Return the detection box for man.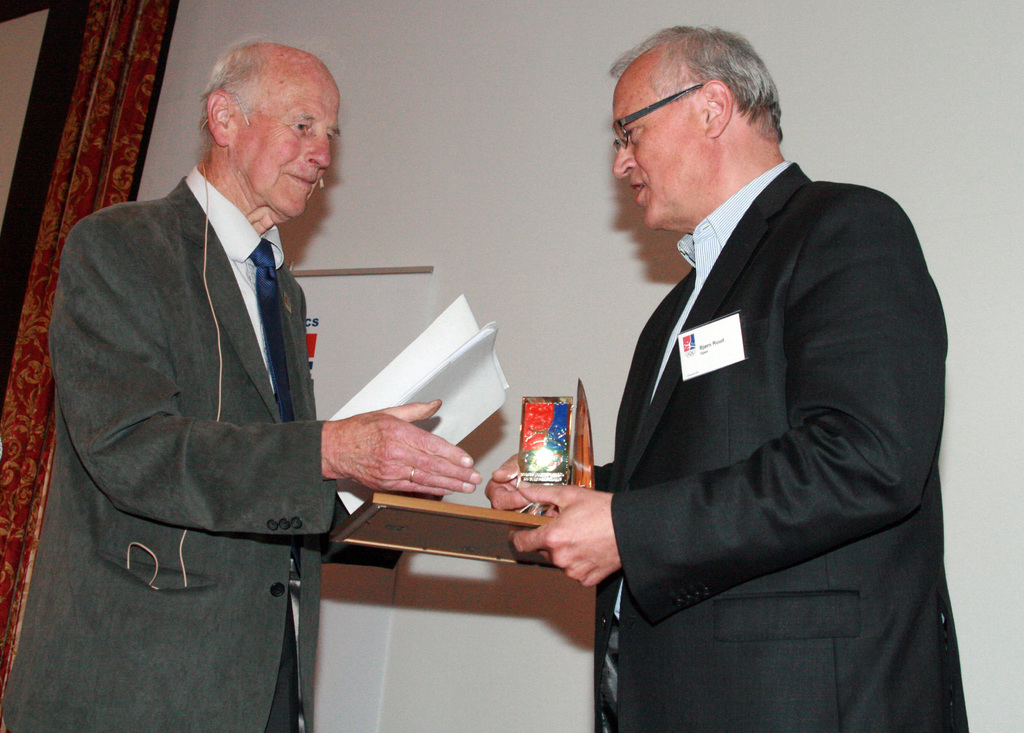
rect(481, 26, 971, 732).
